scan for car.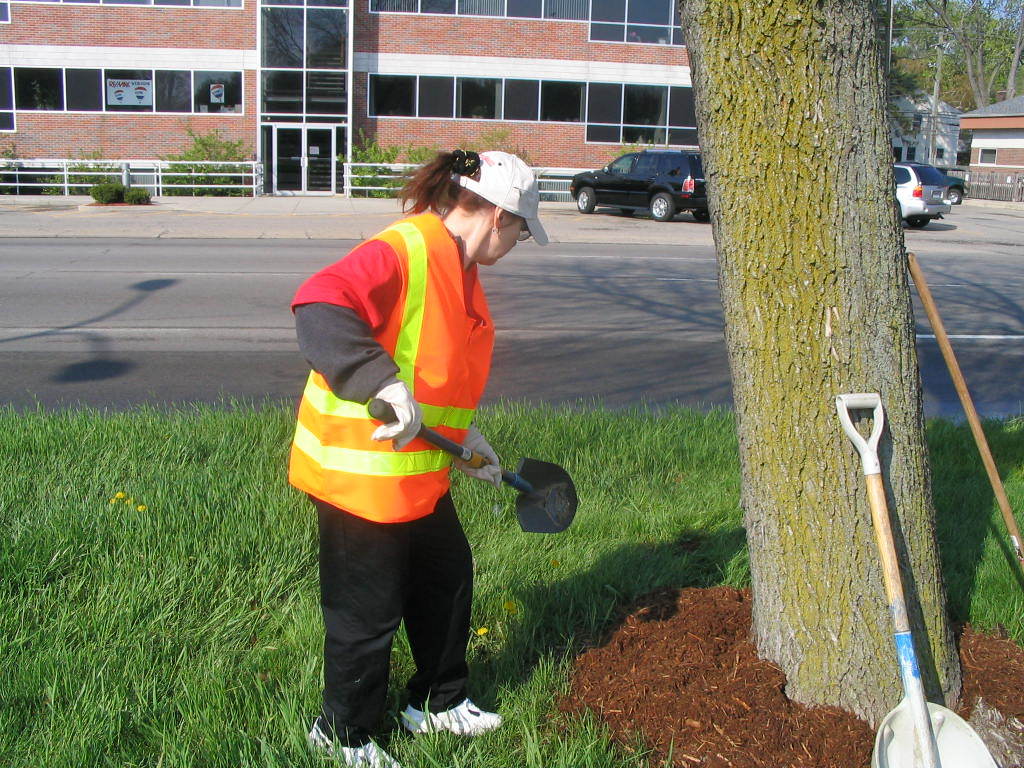
Scan result: box(899, 162, 954, 232).
